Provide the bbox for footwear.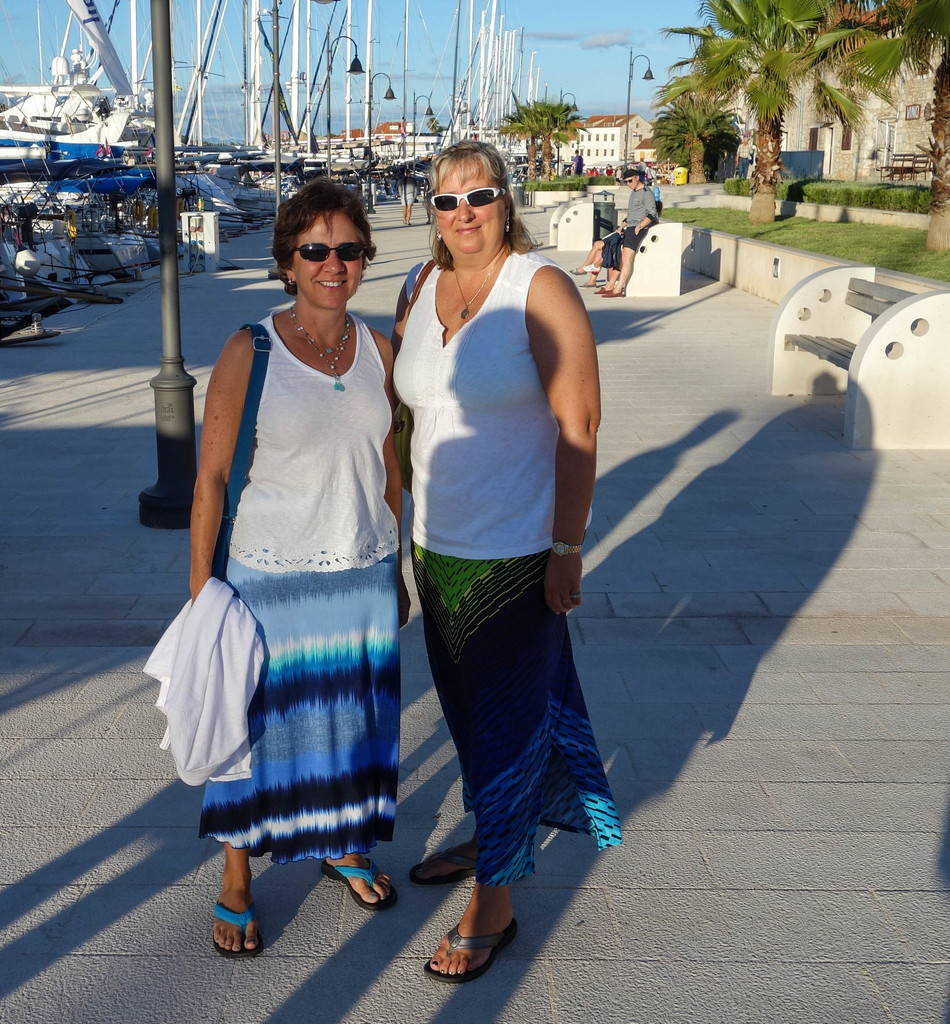
box(316, 854, 398, 919).
